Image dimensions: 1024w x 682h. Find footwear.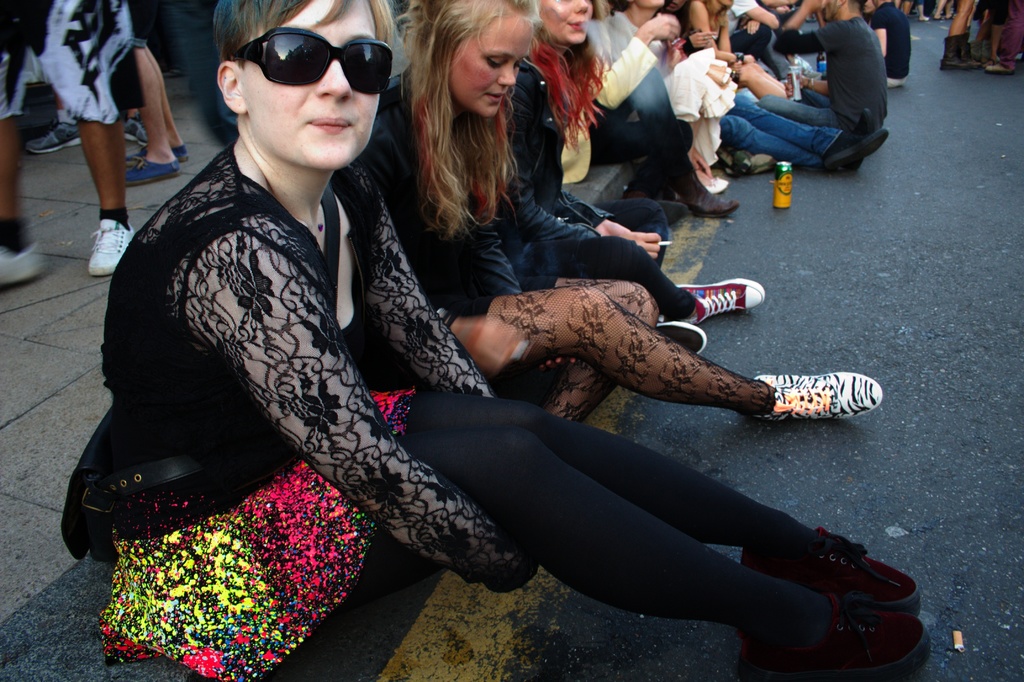
bbox=[653, 321, 707, 351].
